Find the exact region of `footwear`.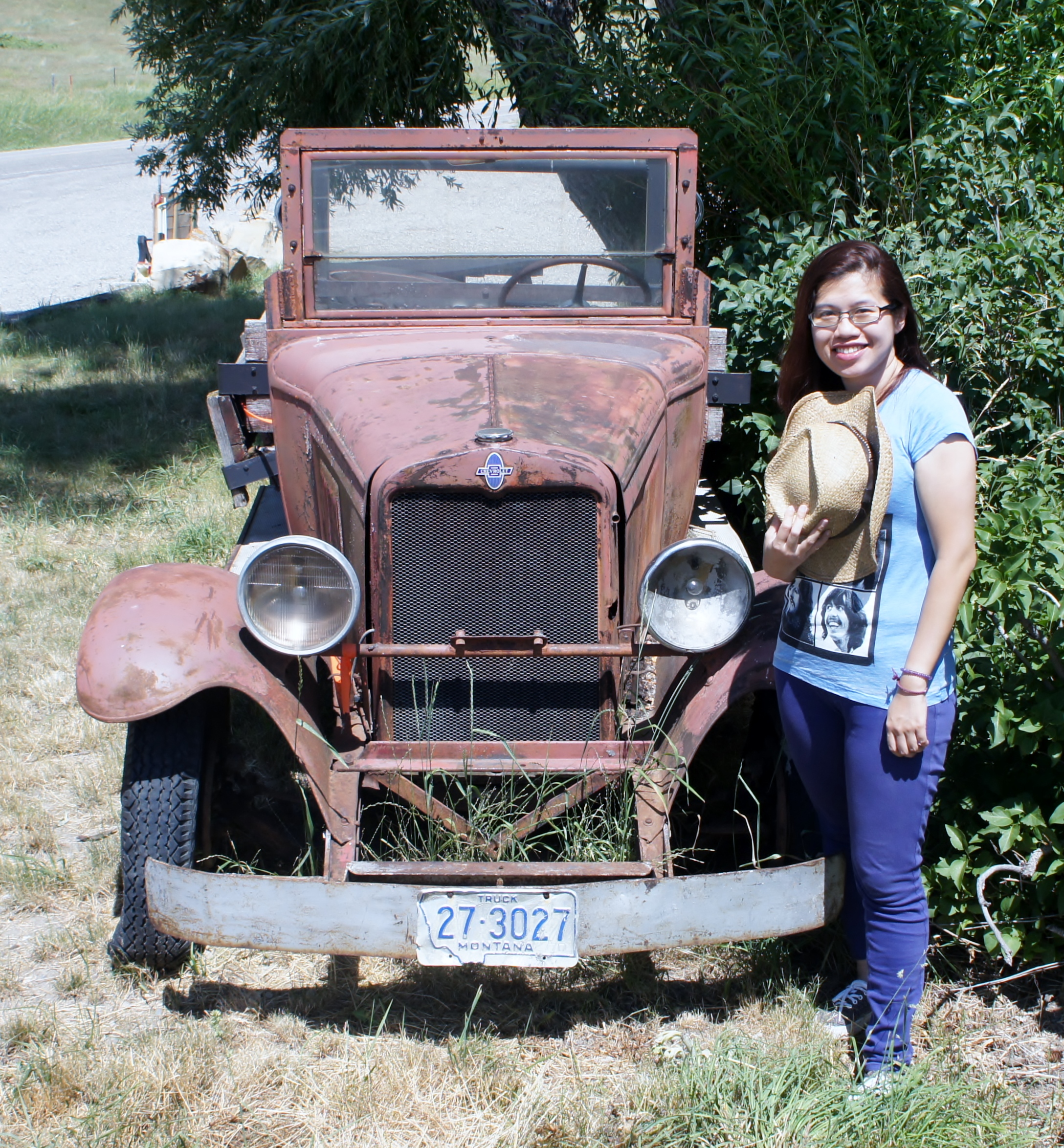
Exact region: l=408, t=514, r=450, b=548.
